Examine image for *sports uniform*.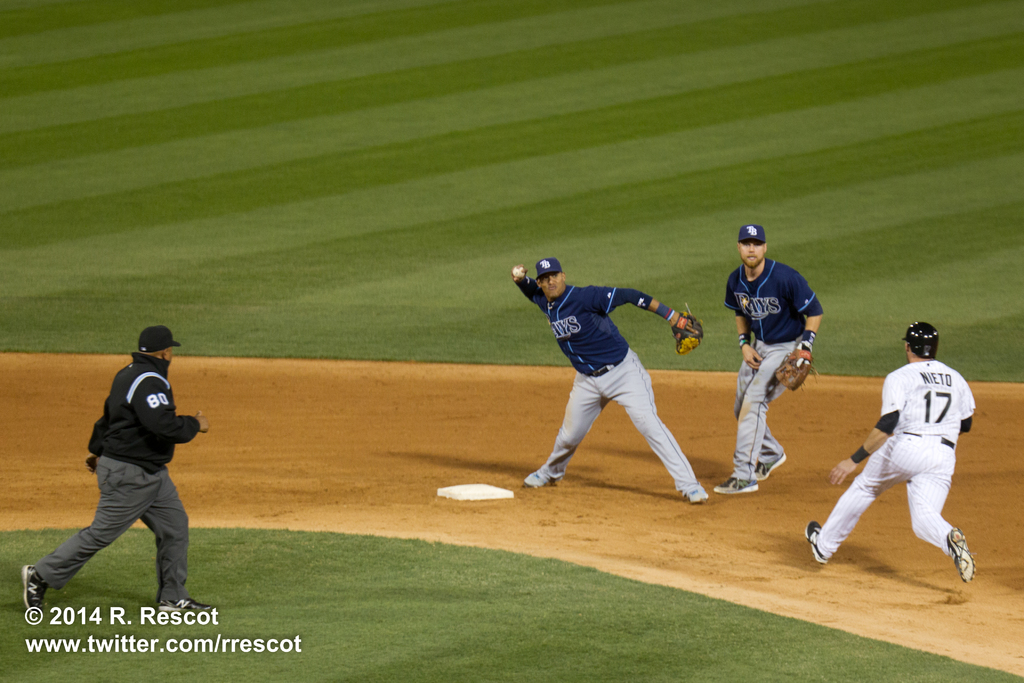
Examination result: bbox=(522, 279, 693, 502).
